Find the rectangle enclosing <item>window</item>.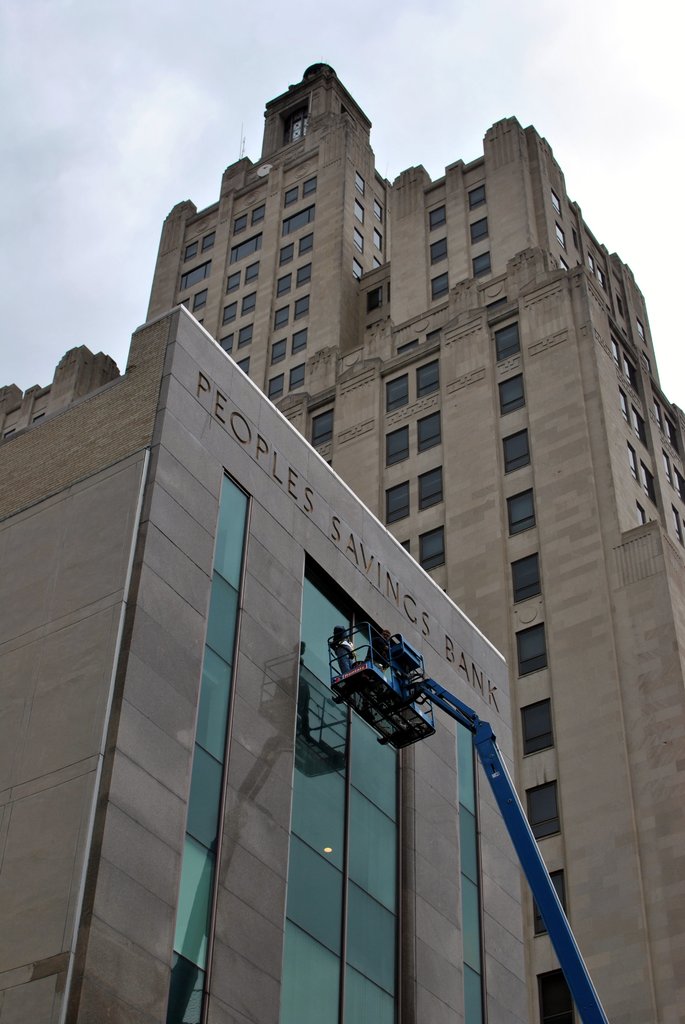
crop(670, 502, 684, 544).
